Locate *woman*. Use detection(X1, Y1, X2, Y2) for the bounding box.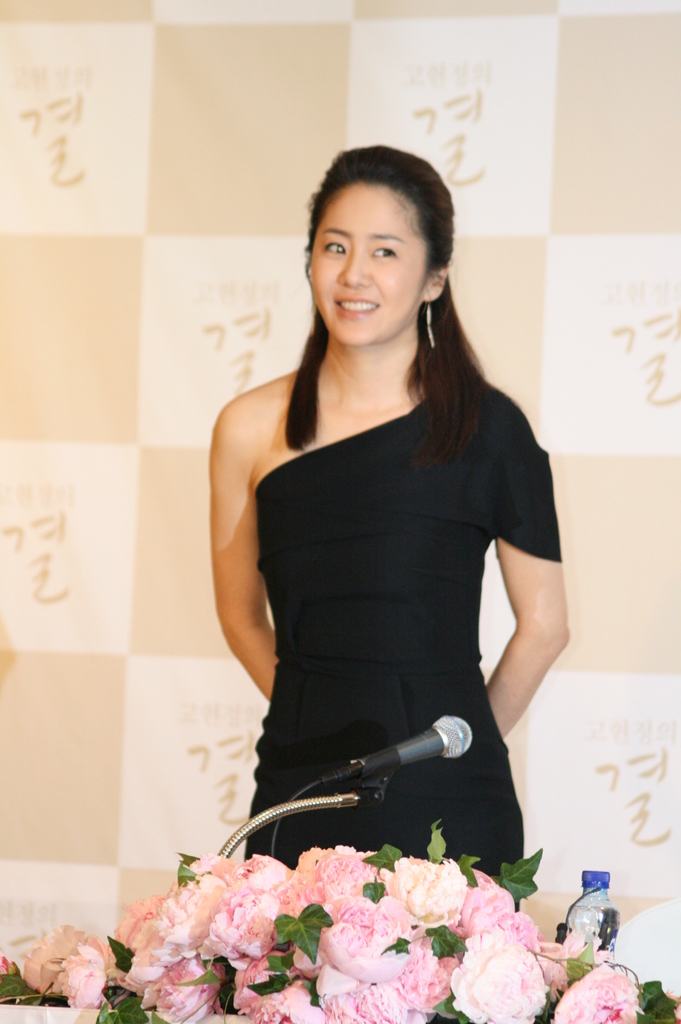
detection(170, 140, 564, 969).
